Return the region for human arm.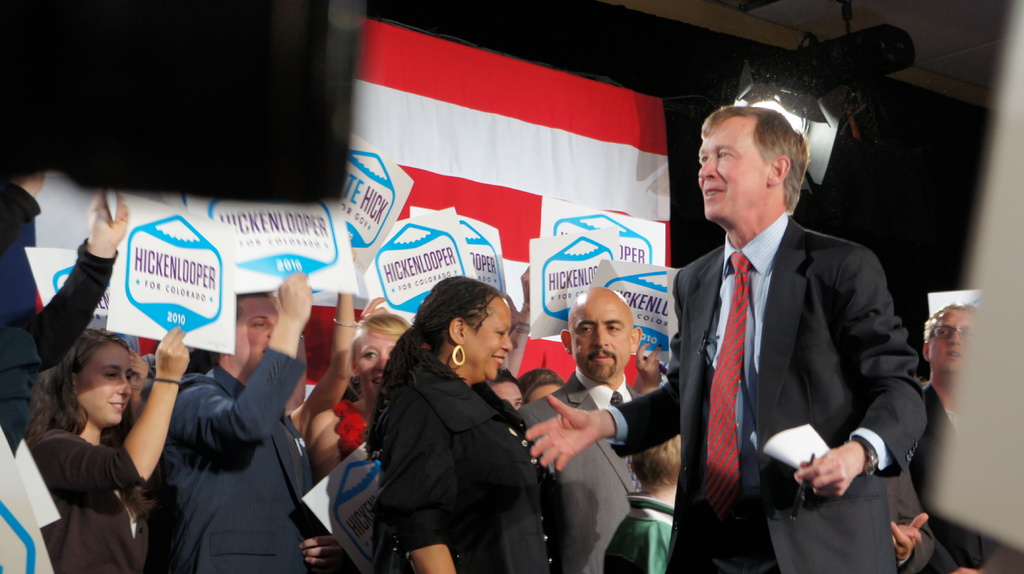
[0,170,47,243].
